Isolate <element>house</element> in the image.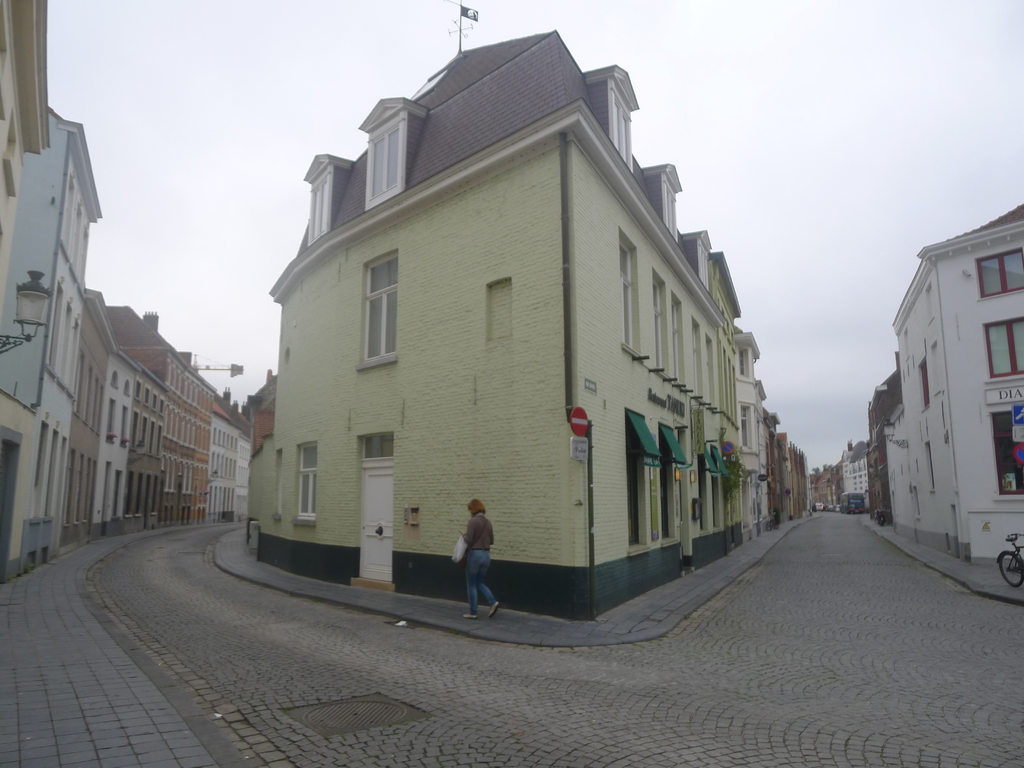
Isolated region: select_region(88, 349, 138, 540).
